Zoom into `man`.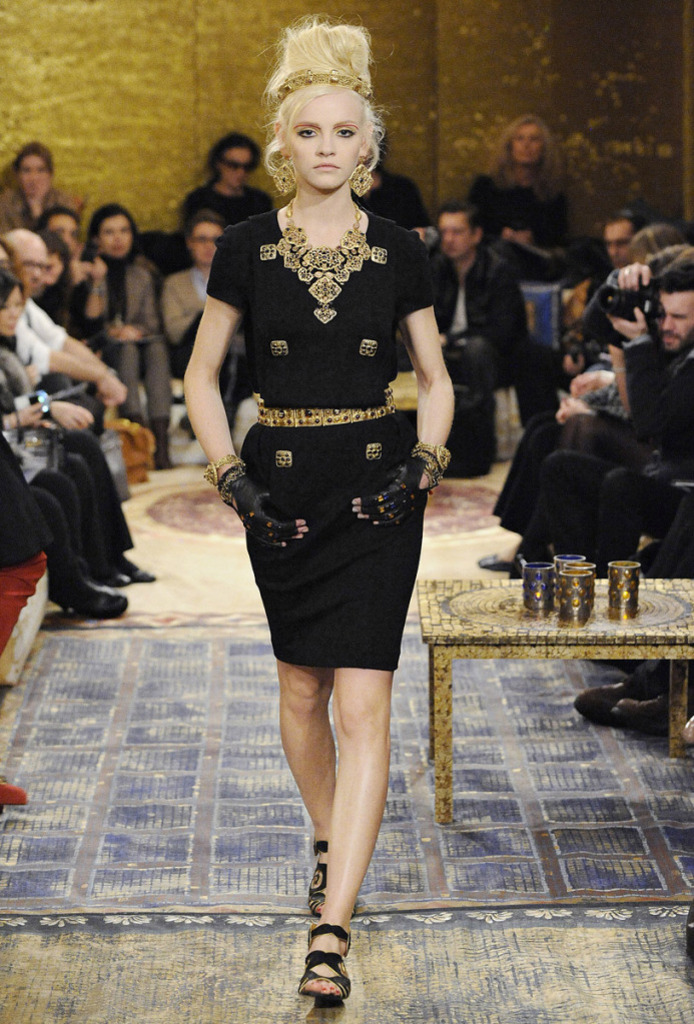
Zoom target: region(513, 206, 651, 430).
